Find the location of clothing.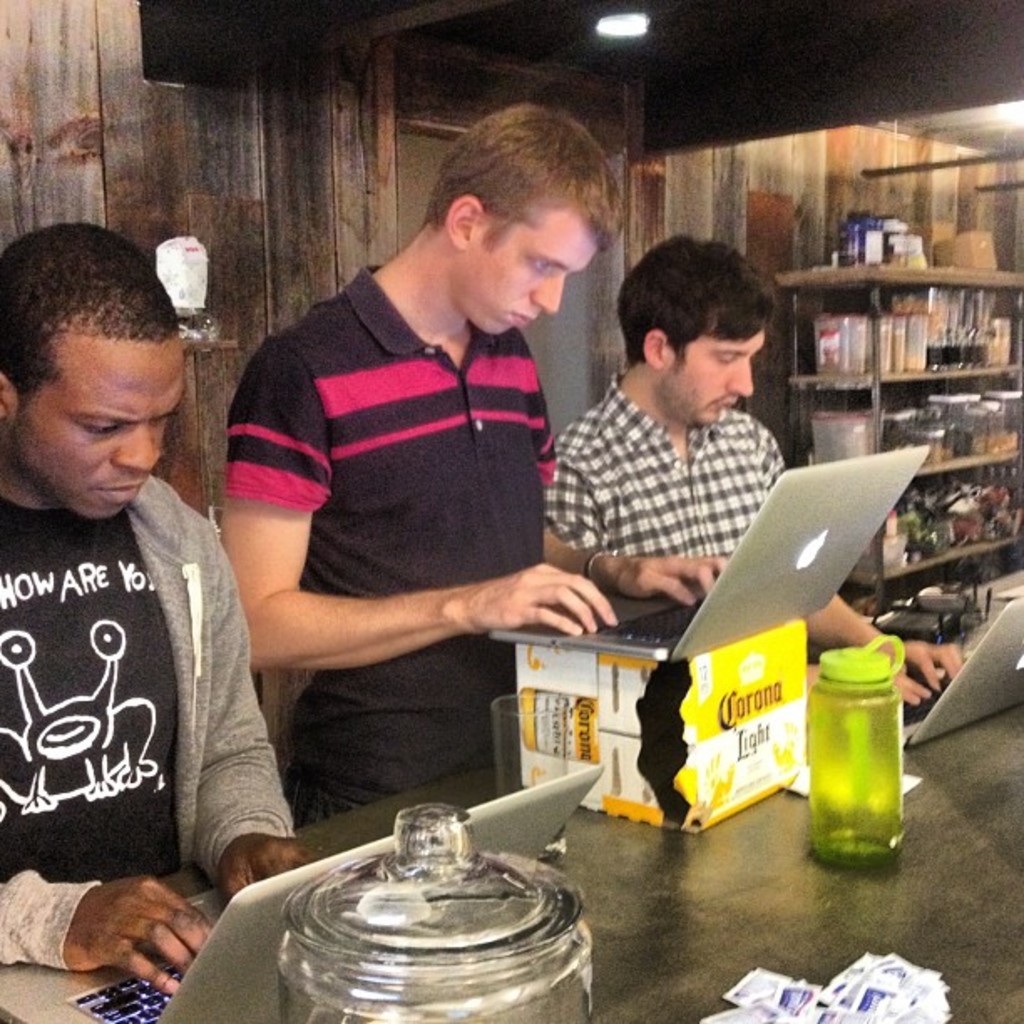
Location: <box>540,365,785,557</box>.
